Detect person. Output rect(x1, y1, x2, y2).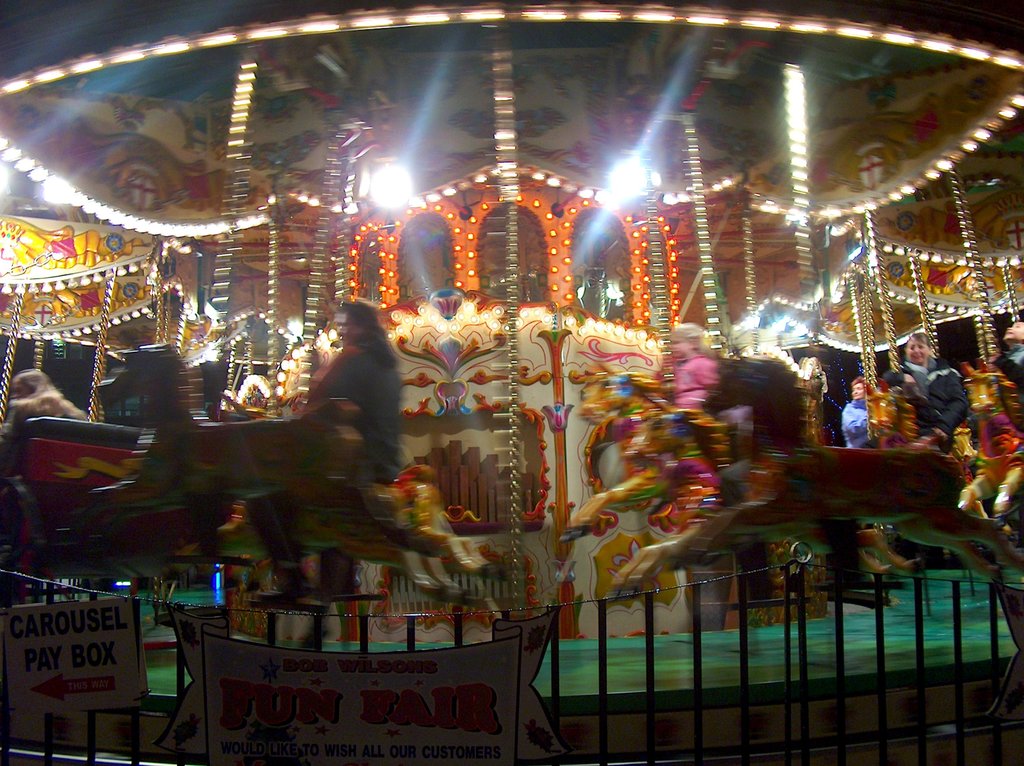
rect(843, 378, 876, 444).
